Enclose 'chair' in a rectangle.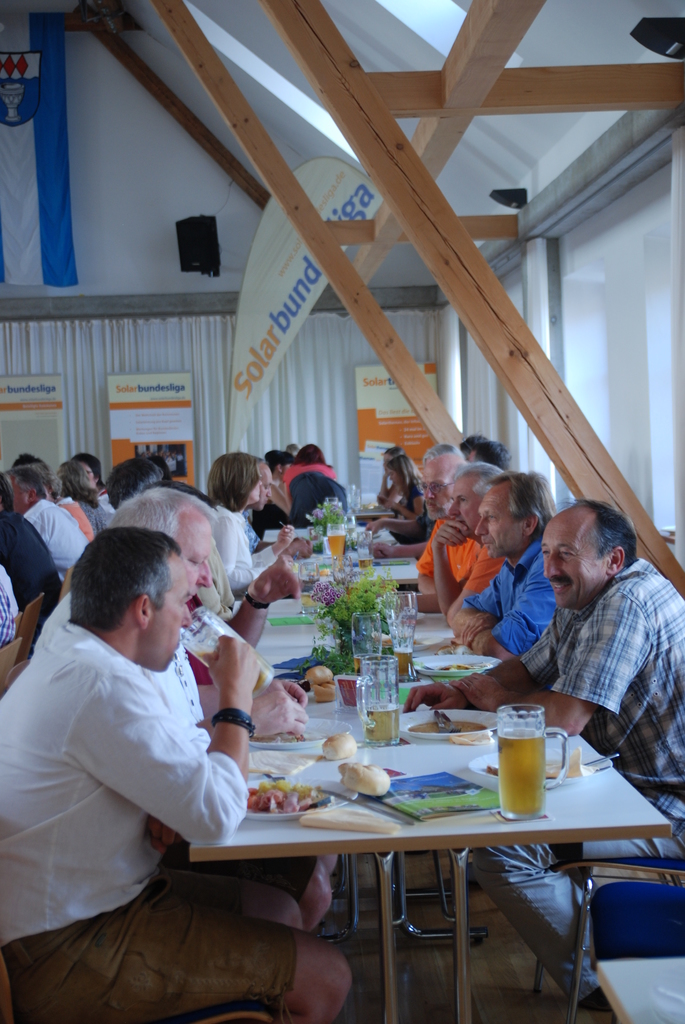
rect(0, 640, 15, 692).
